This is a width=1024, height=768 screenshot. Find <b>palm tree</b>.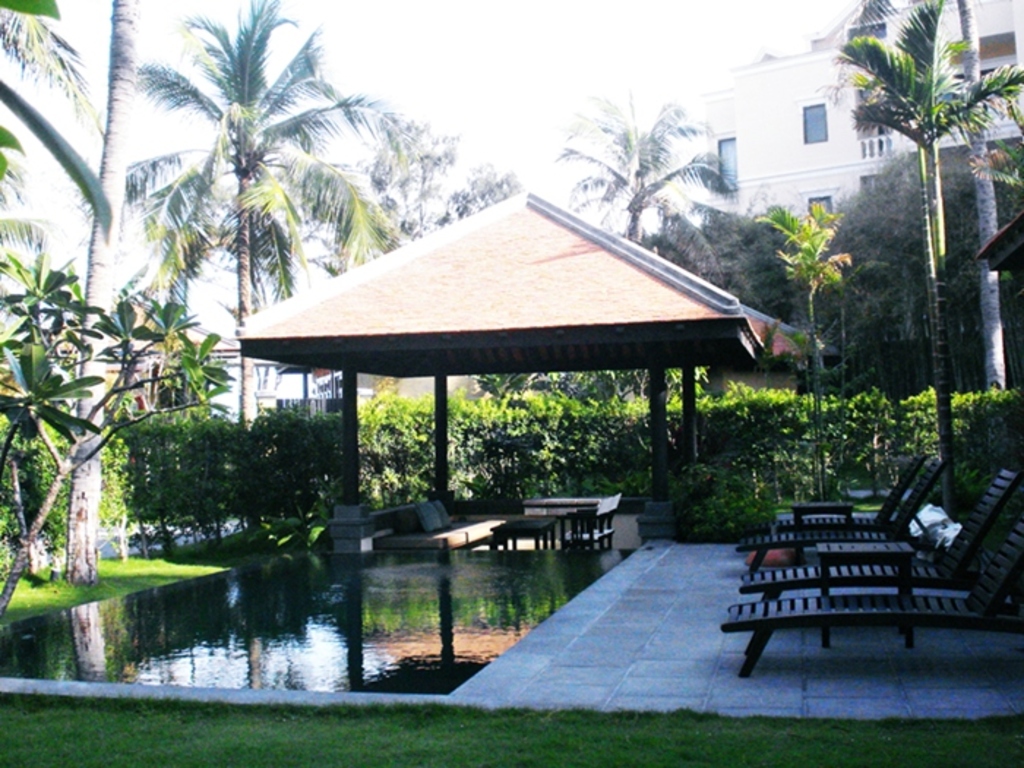
Bounding box: locate(765, 203, 866, 429).
